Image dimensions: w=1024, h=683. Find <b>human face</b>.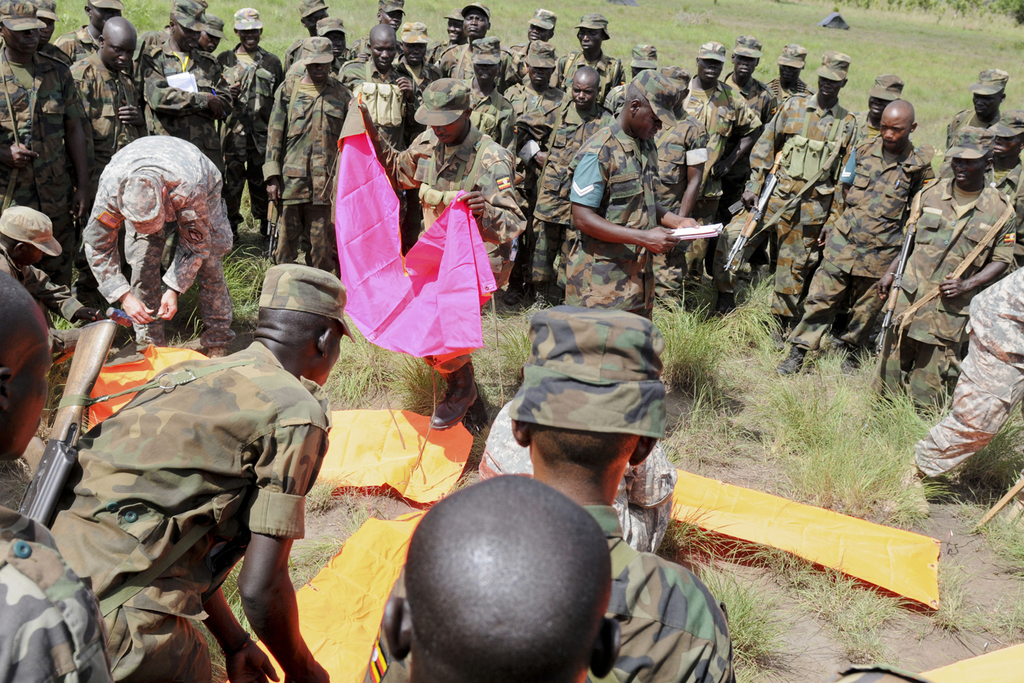
{"x1": 471, "y1": 61, "x2": 495, "y2": 84}.
